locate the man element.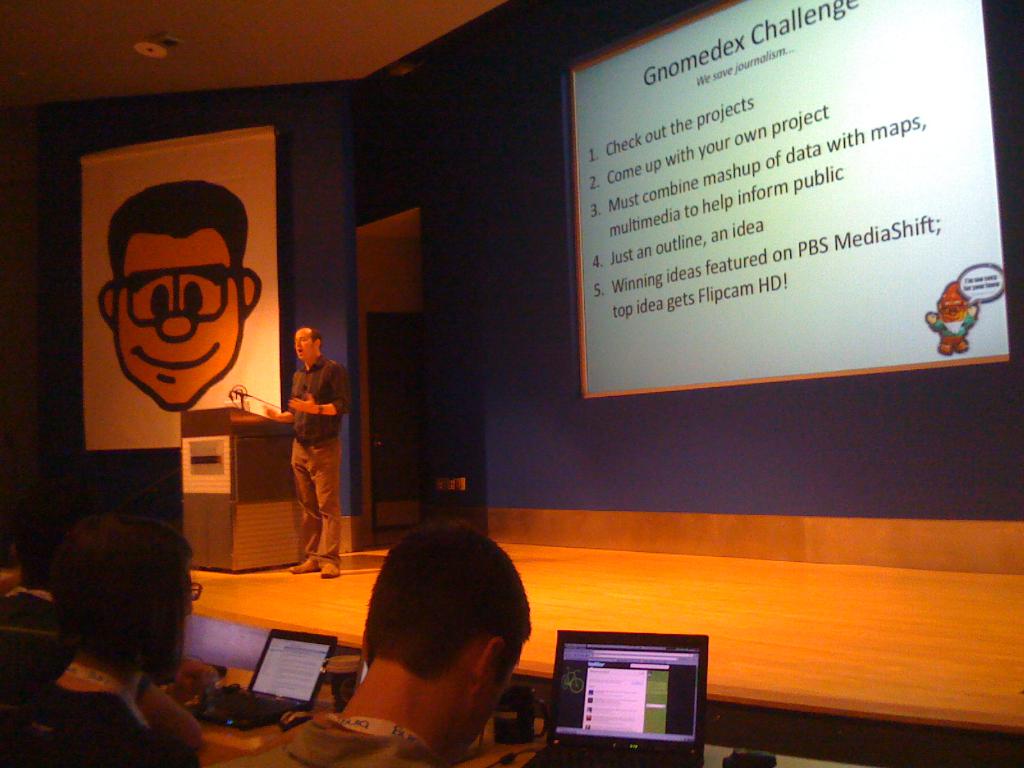
Element bbox: [left=0, top=480, right=208, bottom=752].
